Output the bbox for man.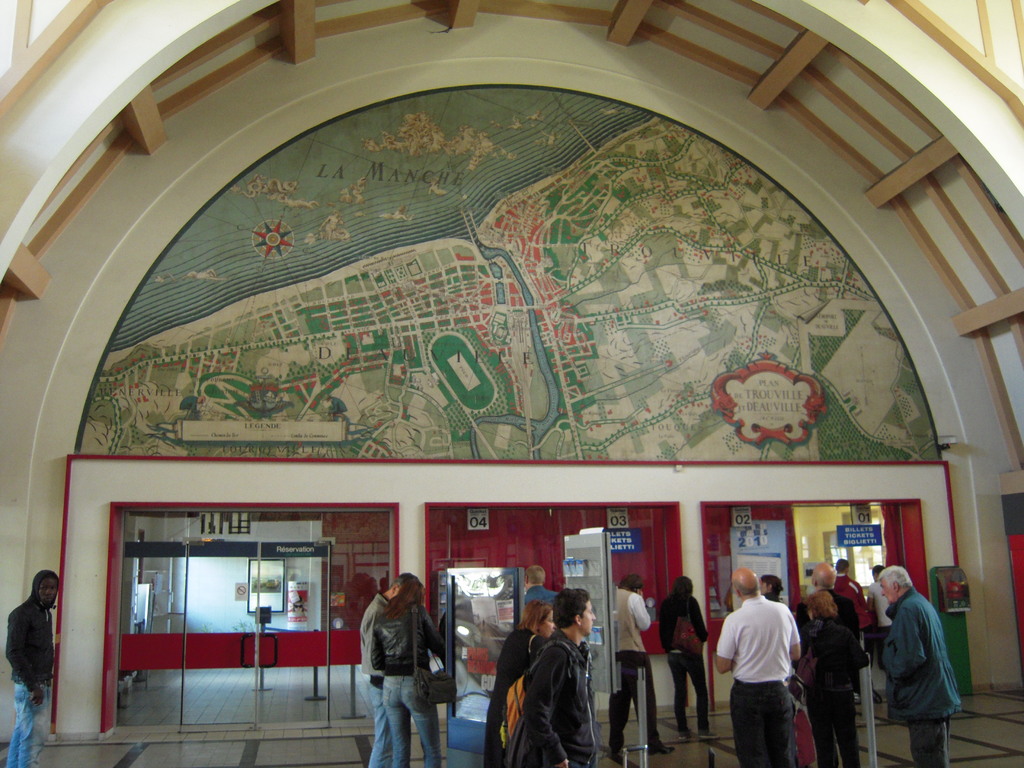
select_region(875, 565, 966, 767).
